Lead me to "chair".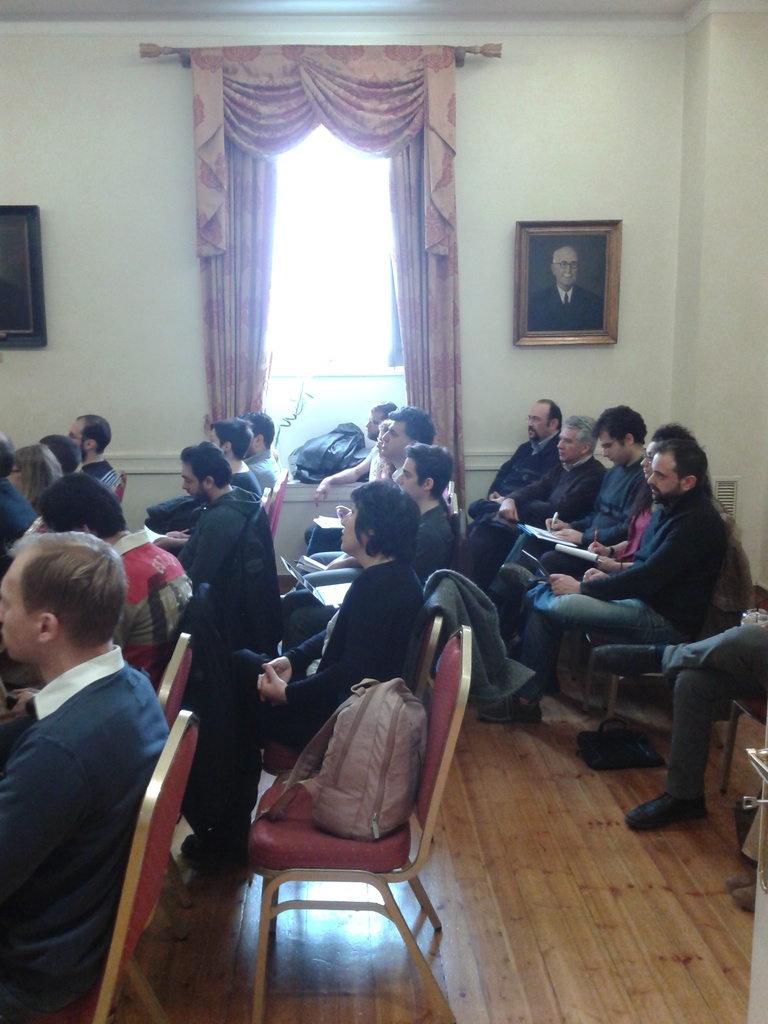
Lead to bbox(23, 520, 49, 532).
